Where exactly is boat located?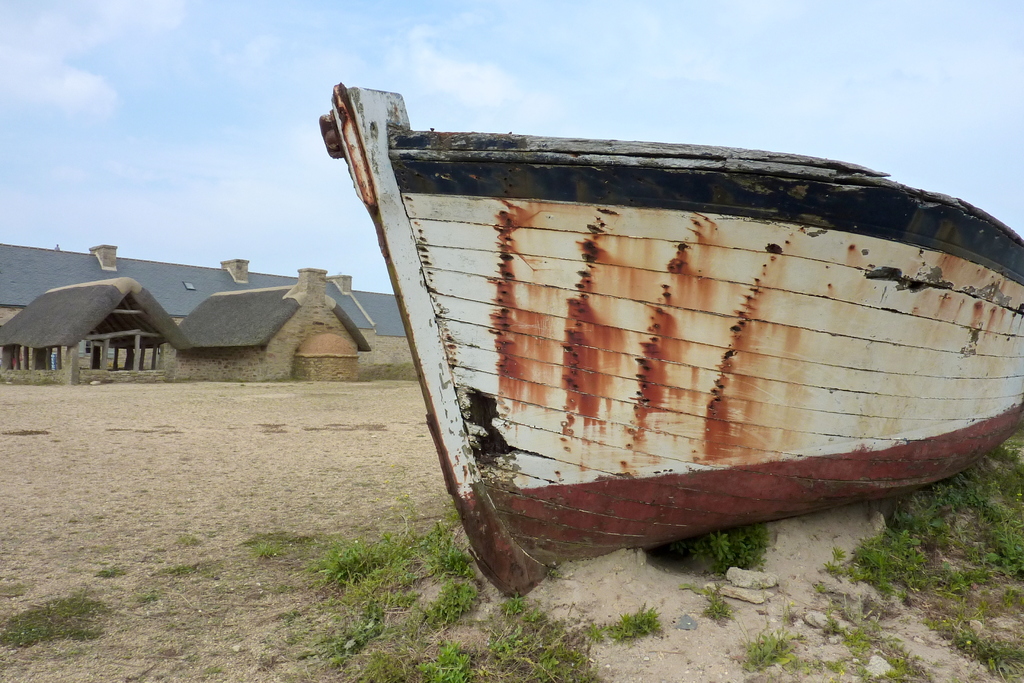
Its bounding box is <bbox>323, 79, 1023, 600</bbox>.
